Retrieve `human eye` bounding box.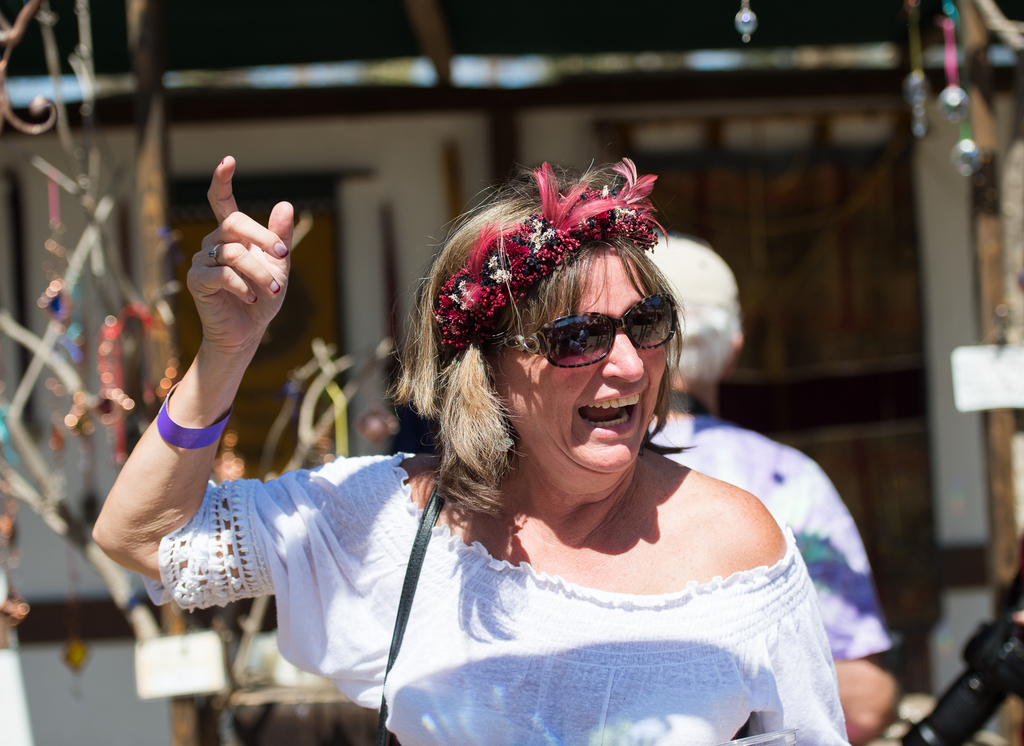
Bounding box: bbox=[628, 310, 670, 336].
